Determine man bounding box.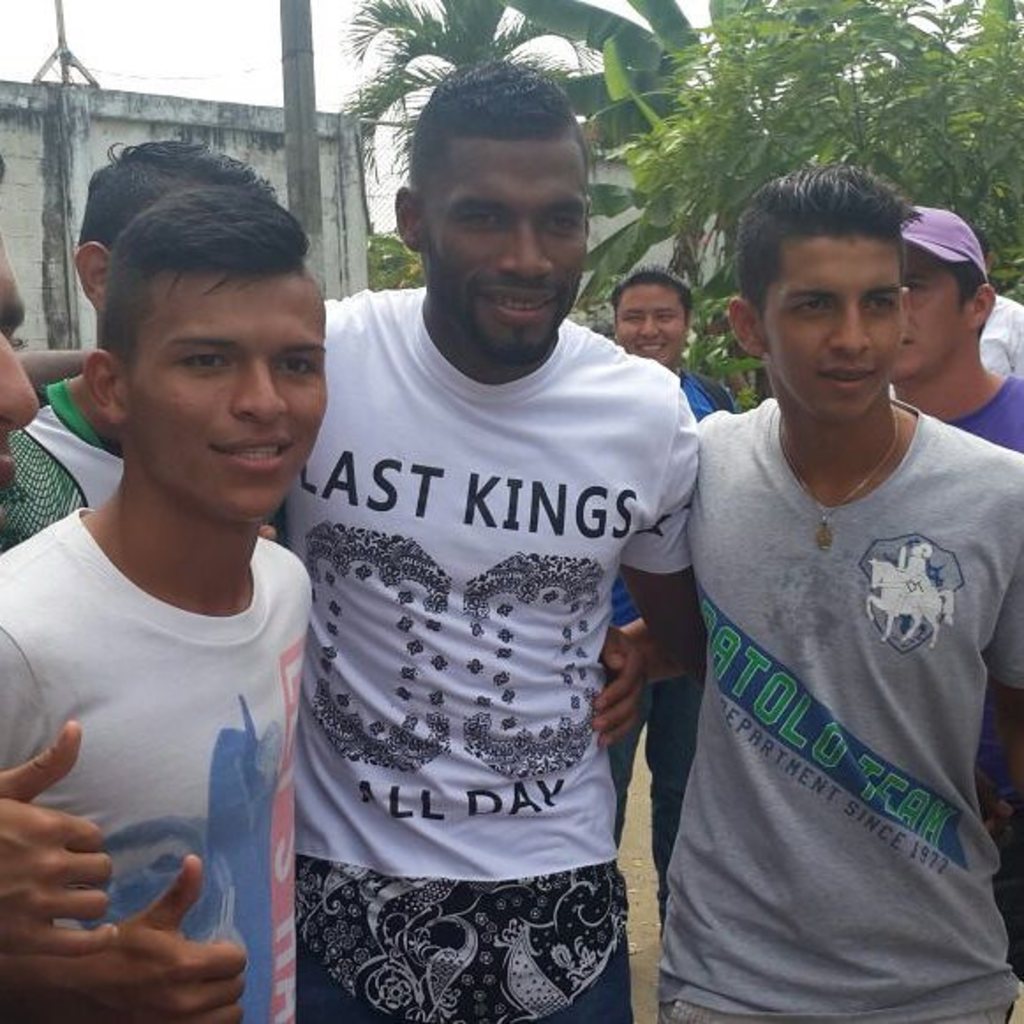
Determined: select_region(656, 167, 1022, 1022).
